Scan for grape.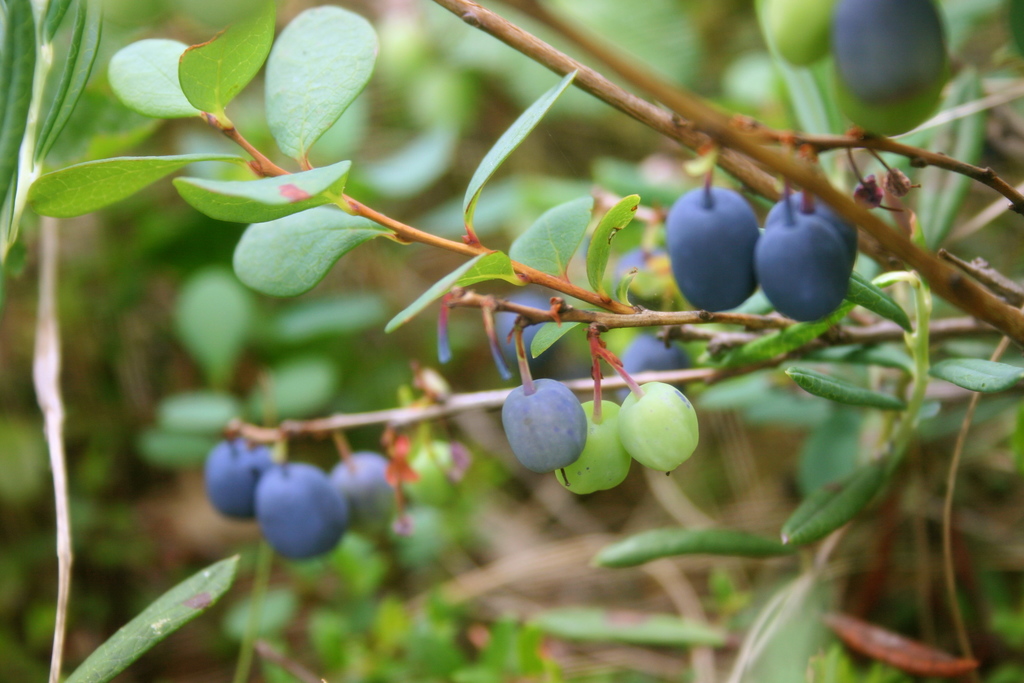
Scan result: Rect(326, 452, 395, 538).
